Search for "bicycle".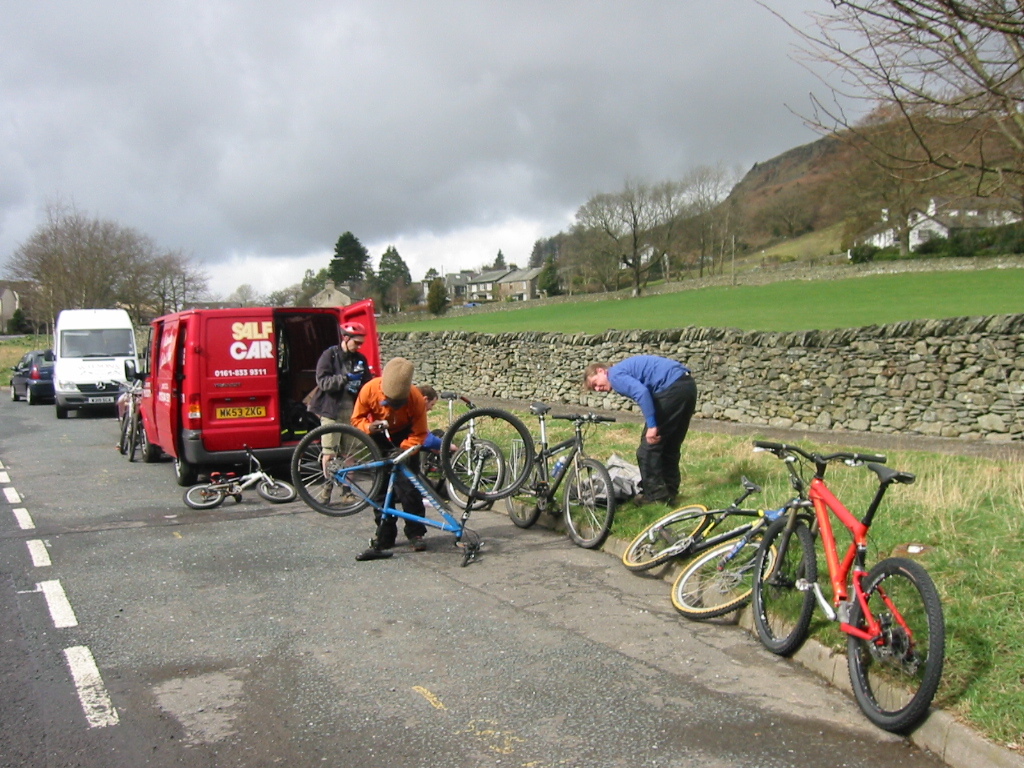
Found at x1=501 y1=401 x2=622 y2=550.
